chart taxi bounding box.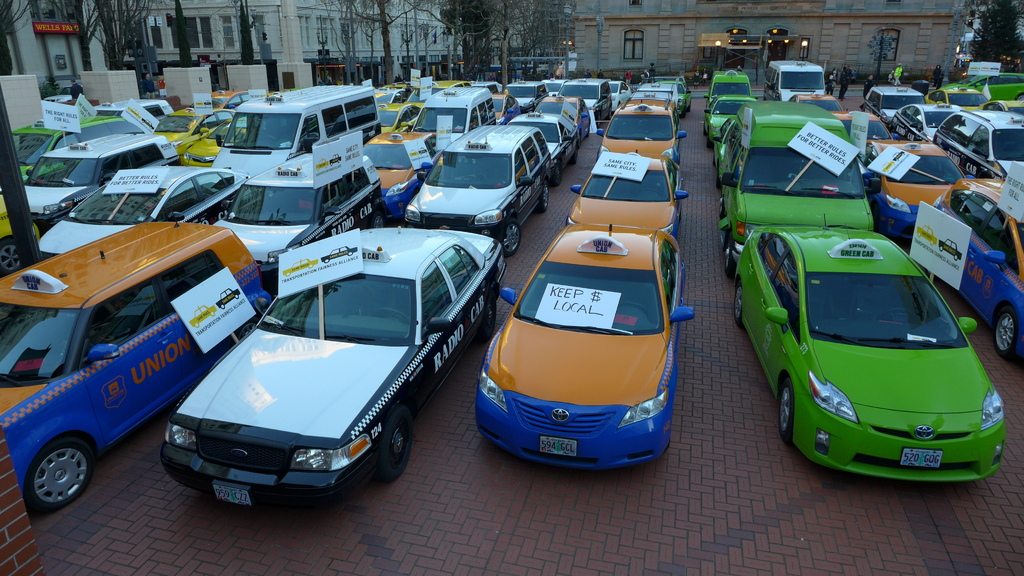
Charted: (x1=935, y1=106, x2=1023, y2=221).
